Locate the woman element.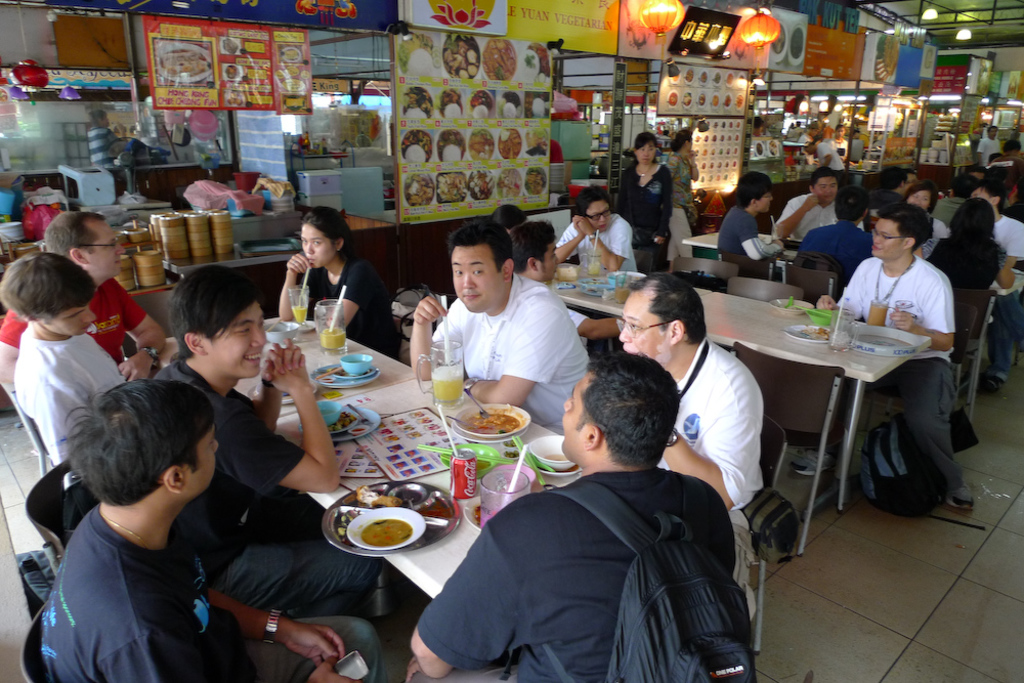
Element bbox: 489 202 526 236.
